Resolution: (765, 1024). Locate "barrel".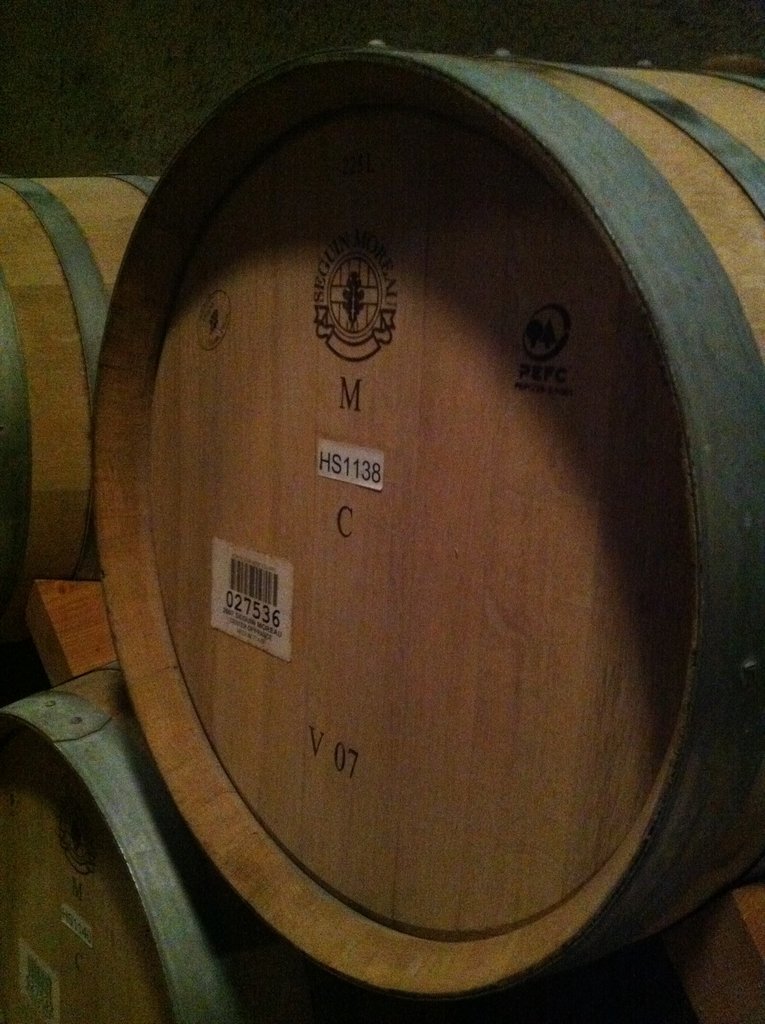
0, 660, 407, 1023.
